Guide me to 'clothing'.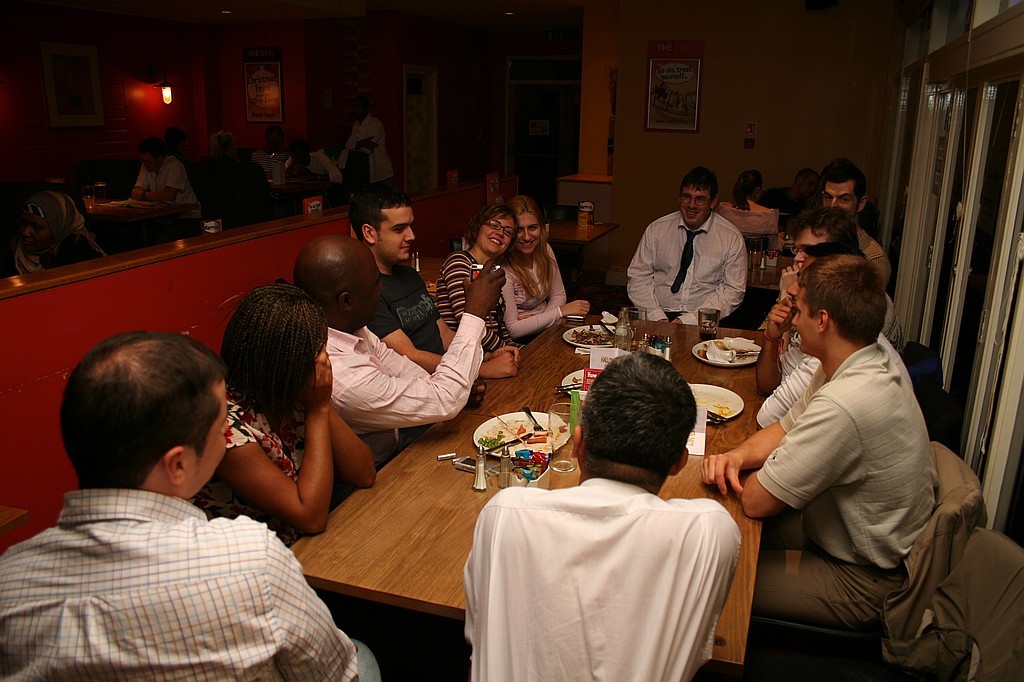
Guidance: [left=434, top=247, right=527, bottom=352].
